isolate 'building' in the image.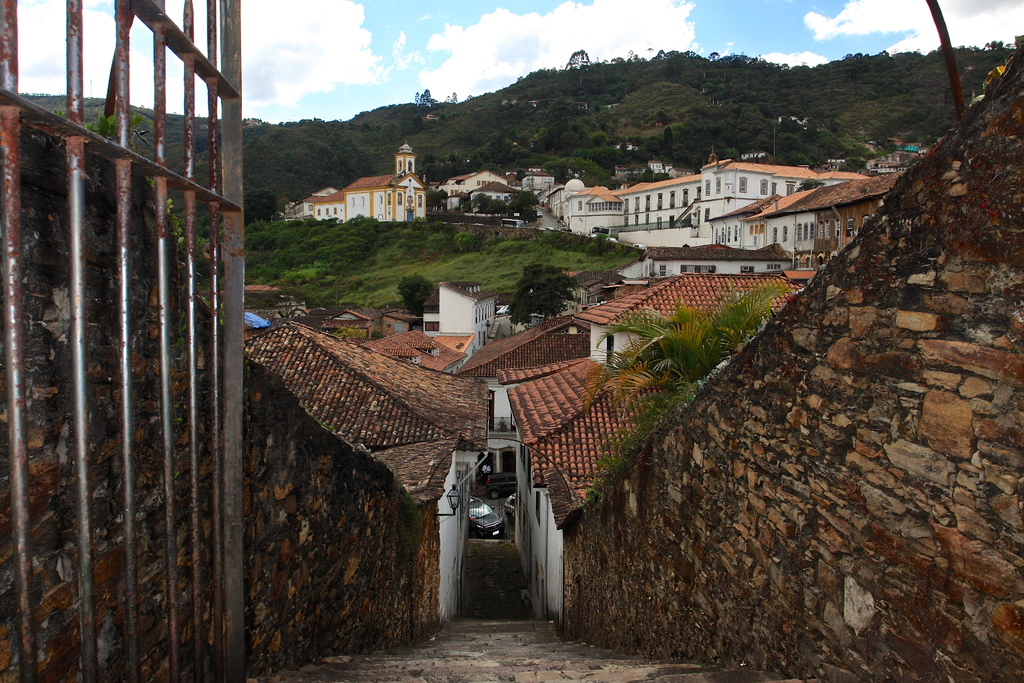
Isolated region: (284, 138, 898, 270).
